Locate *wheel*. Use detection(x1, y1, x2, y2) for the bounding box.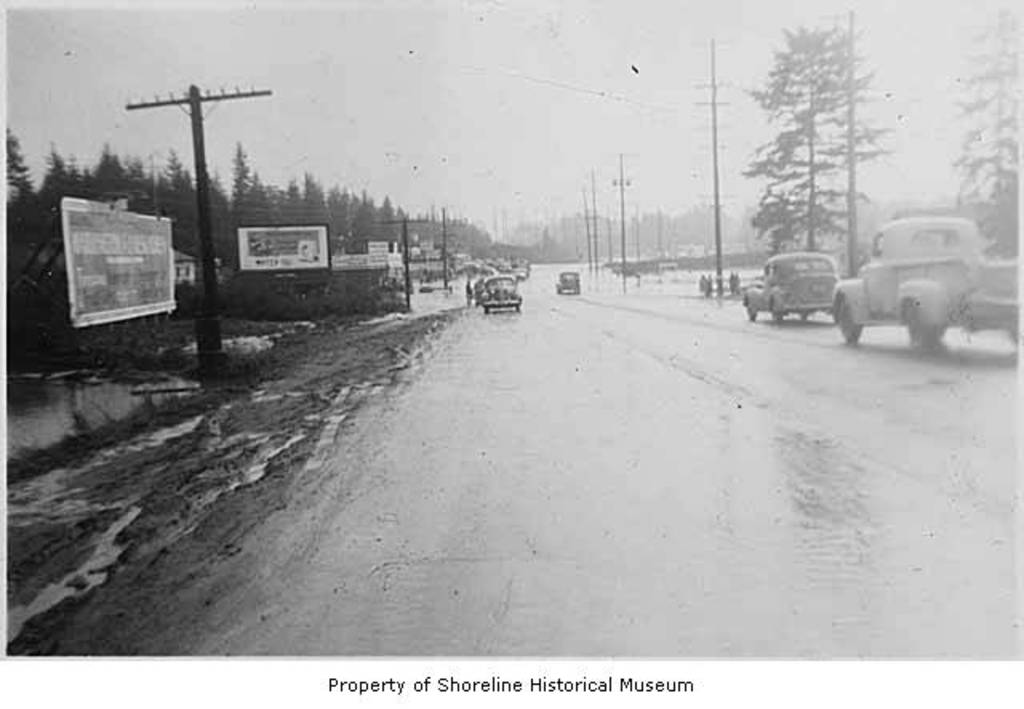
detection(485, 304, 490, 317).
